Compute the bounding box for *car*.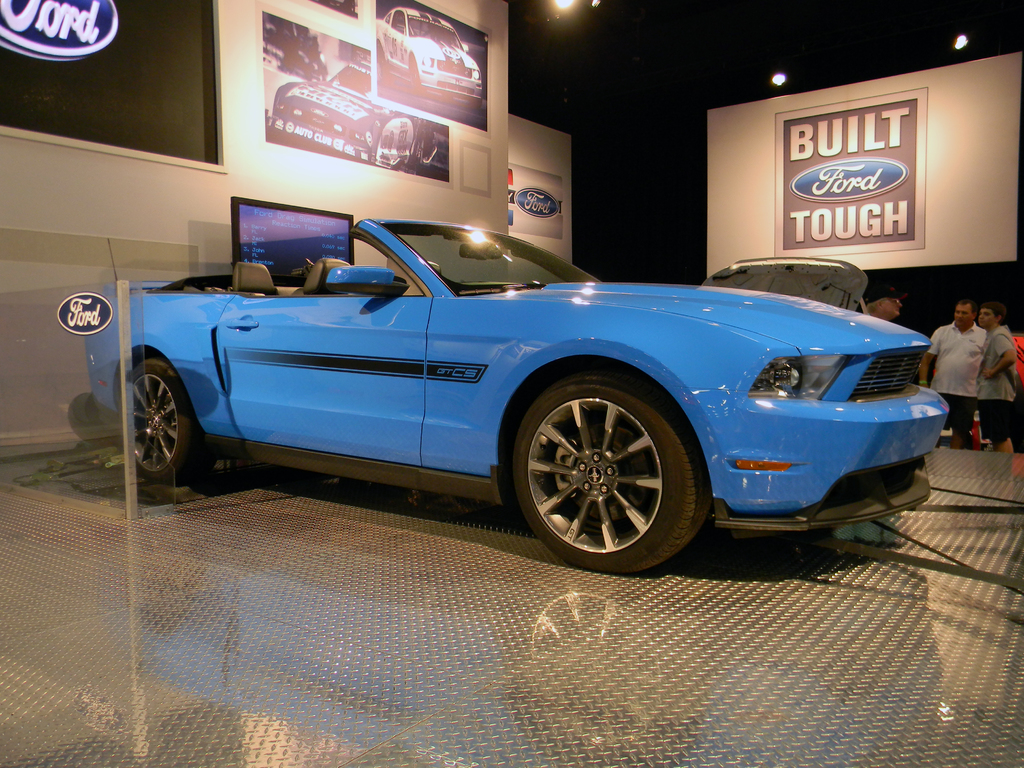
<box>262,12,328,80</box>.
